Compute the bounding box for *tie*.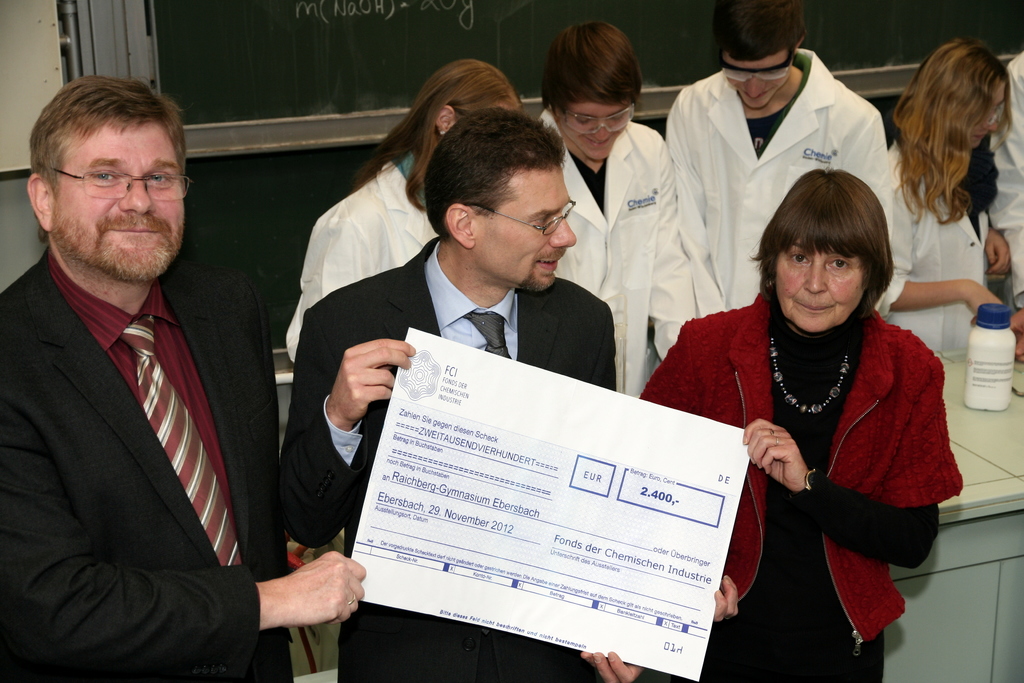
pyautogui.locateOnScreen(116, 311, 245, 572).
